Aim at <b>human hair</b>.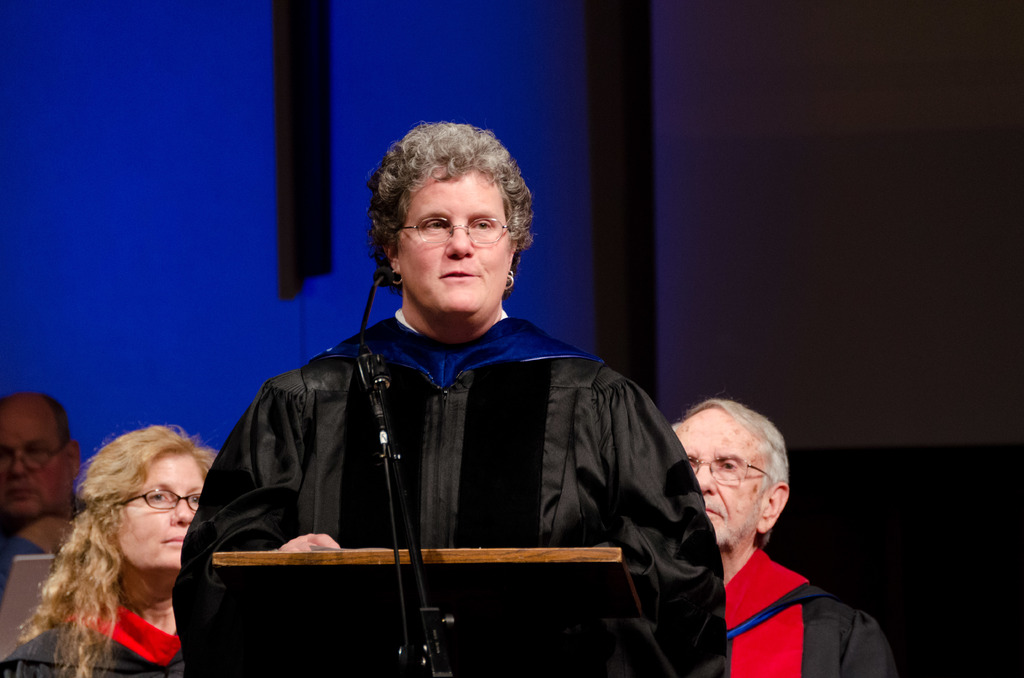
Aimed at 367, 120, 524, 283.
